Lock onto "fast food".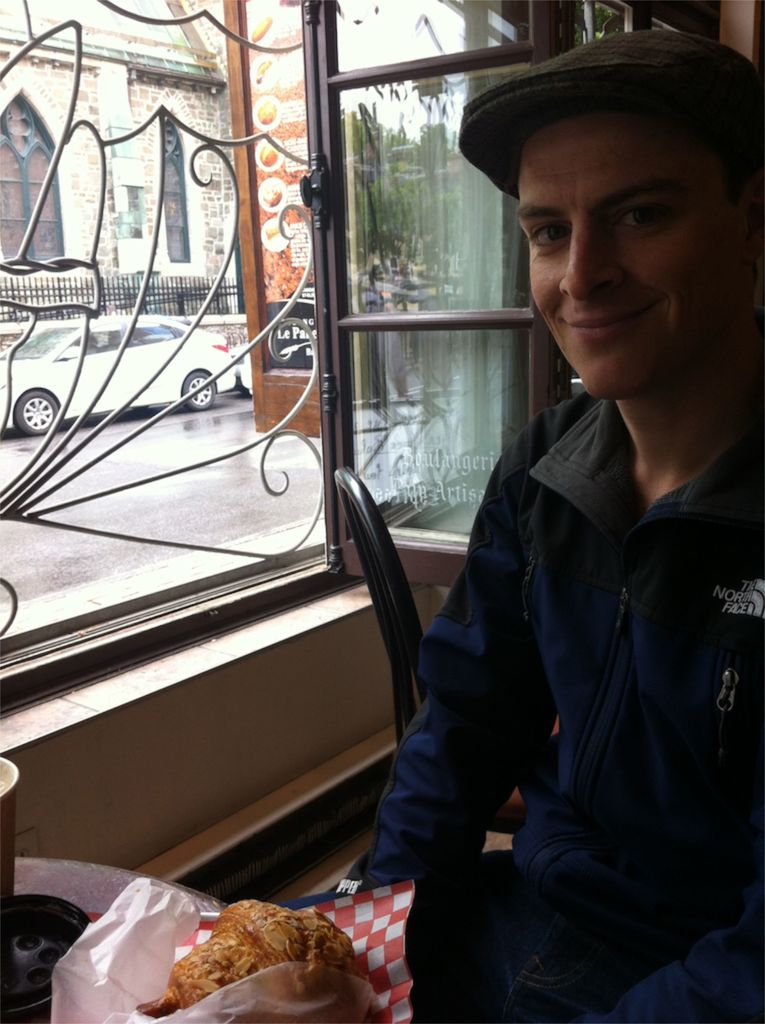
Locked: Rect(163, 902, 373, 1009).
